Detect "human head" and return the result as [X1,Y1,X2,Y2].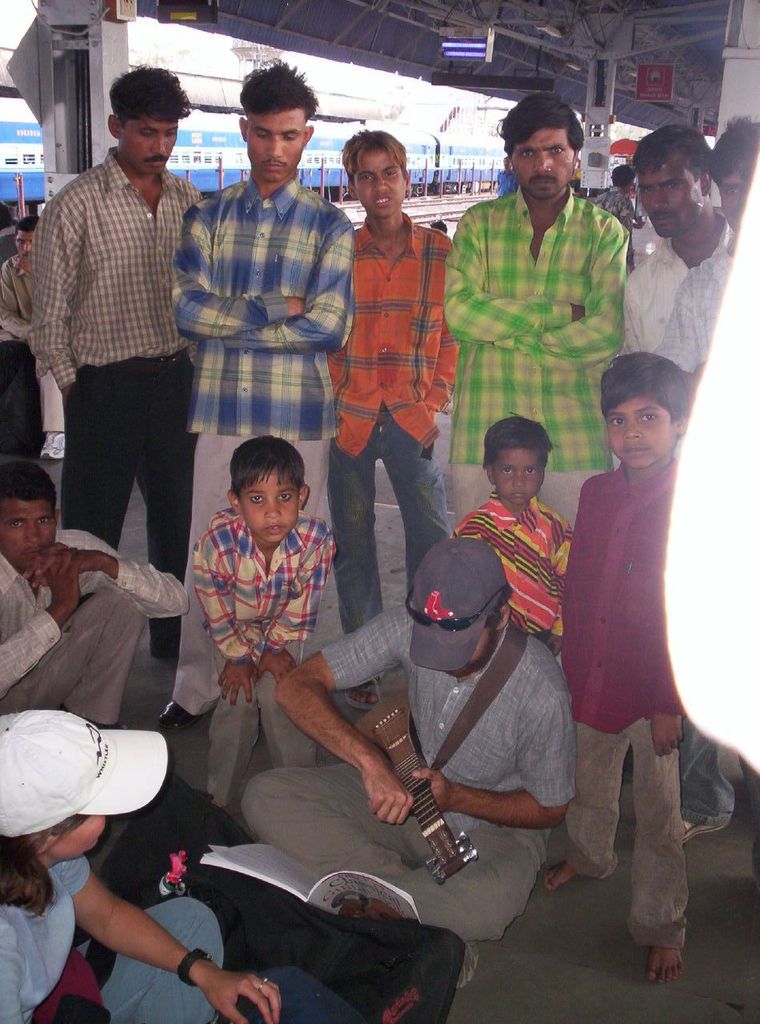
[482,420,552,510].
